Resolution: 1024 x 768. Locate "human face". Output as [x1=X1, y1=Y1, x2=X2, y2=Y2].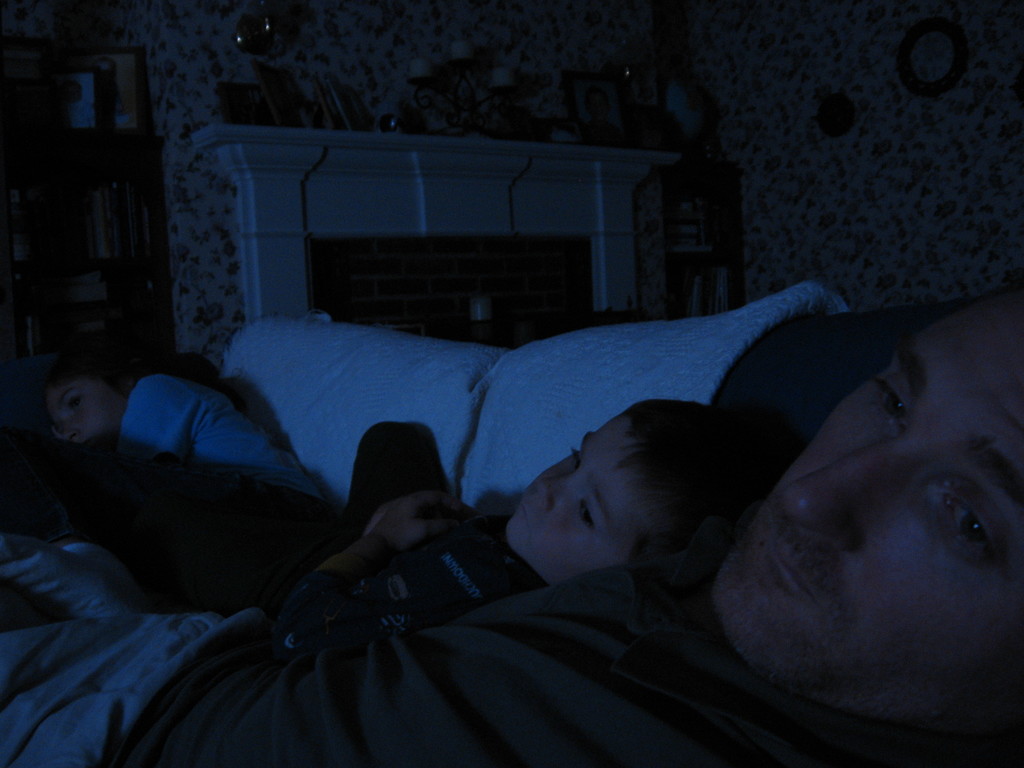
[x1=56, y1=384, x2=123, y2=444].
